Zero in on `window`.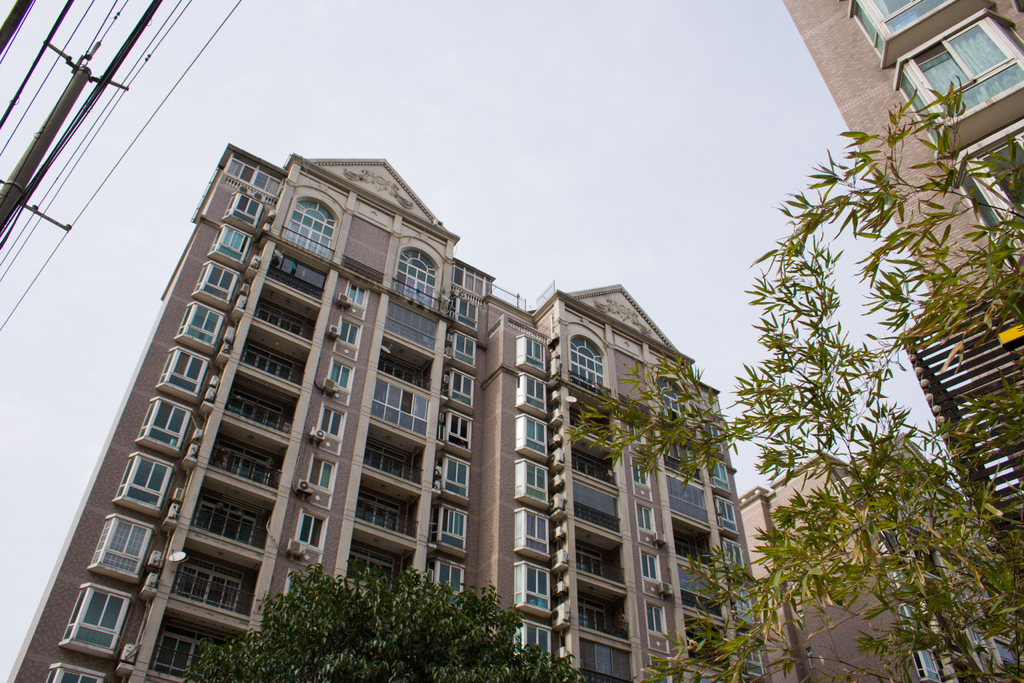
Zeroed in: (left=439, top=408, right=474, bottom=461).
